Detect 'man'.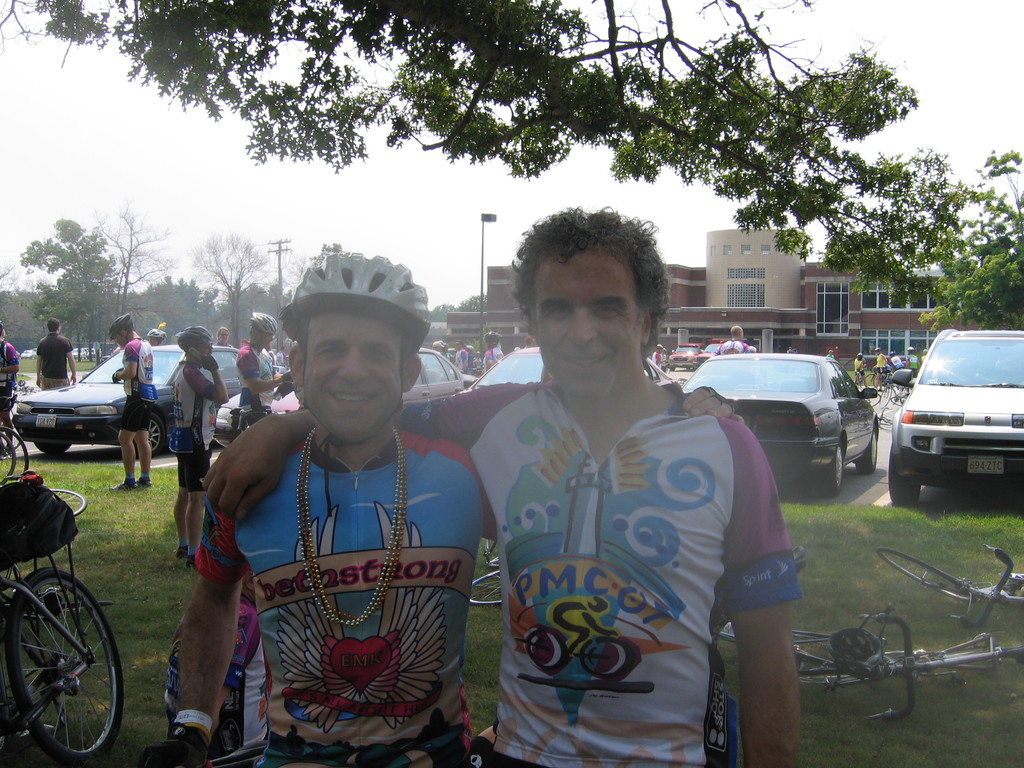
Detected at rect(650, 343, 665, 369).
